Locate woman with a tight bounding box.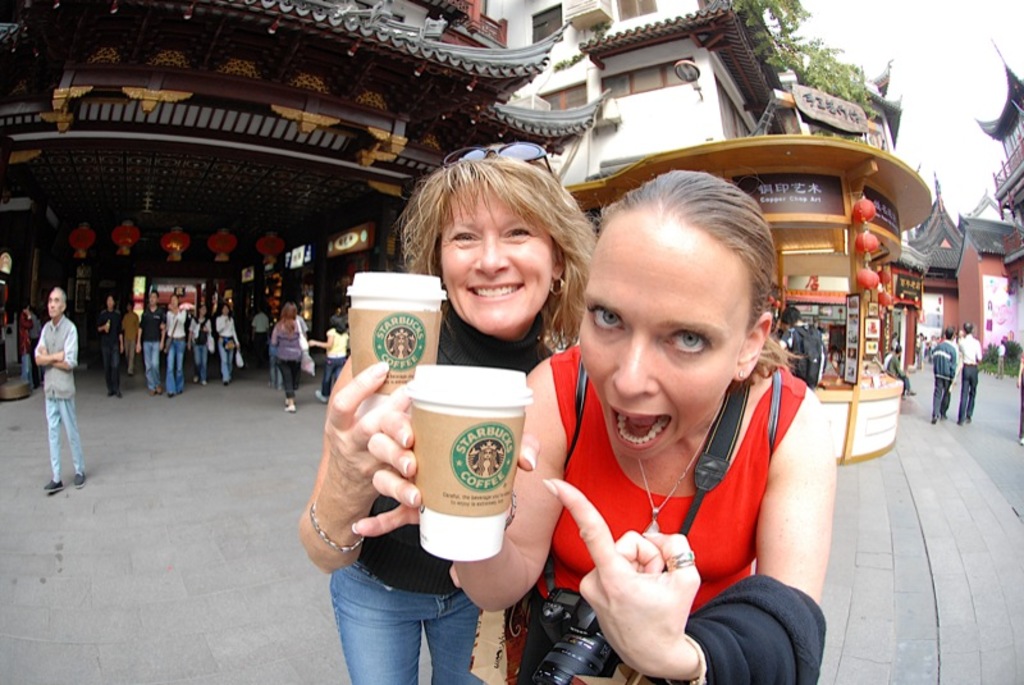
box=[273, 301, 306, 412].
